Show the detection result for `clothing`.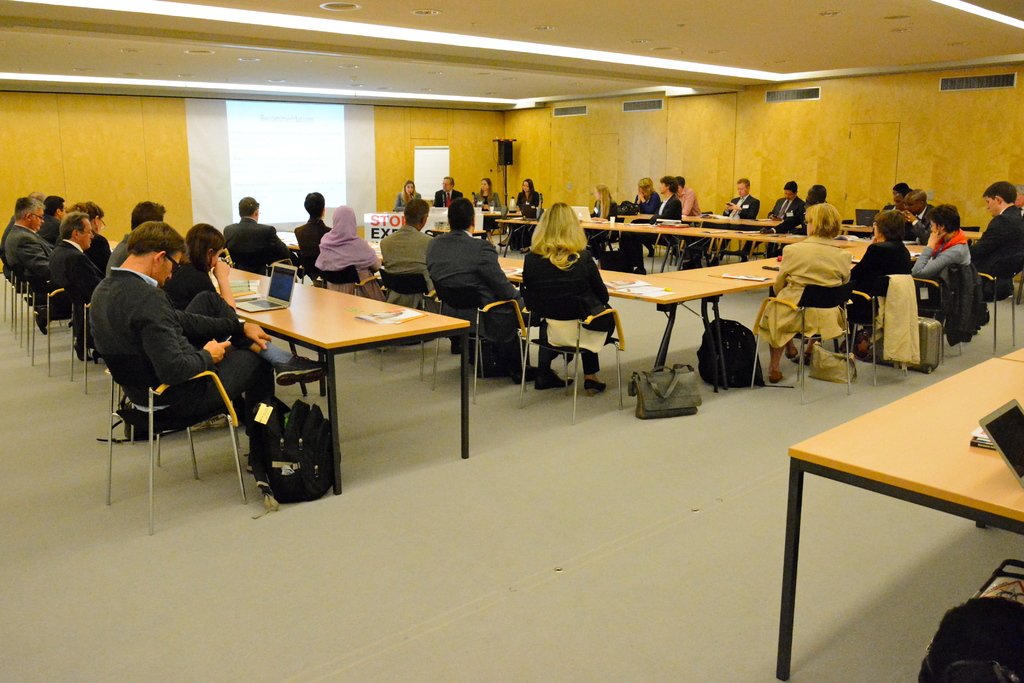
<bbox>678, 183, 703, 217</bbox>.
